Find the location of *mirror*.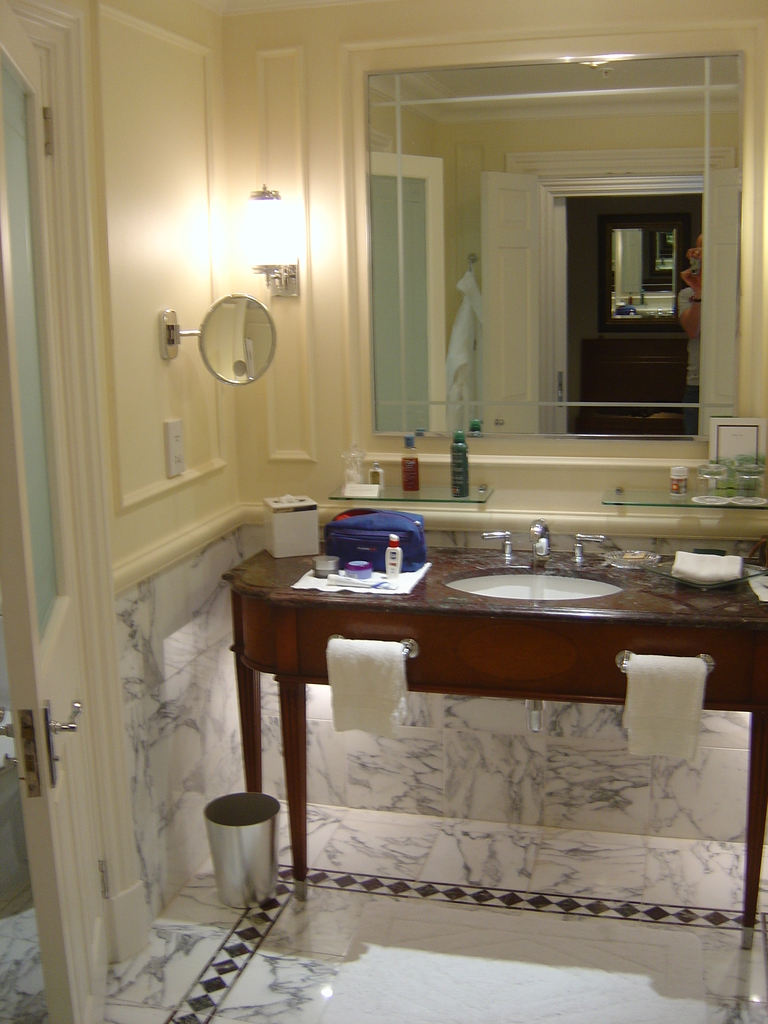
Location: (203,295,271,376).
